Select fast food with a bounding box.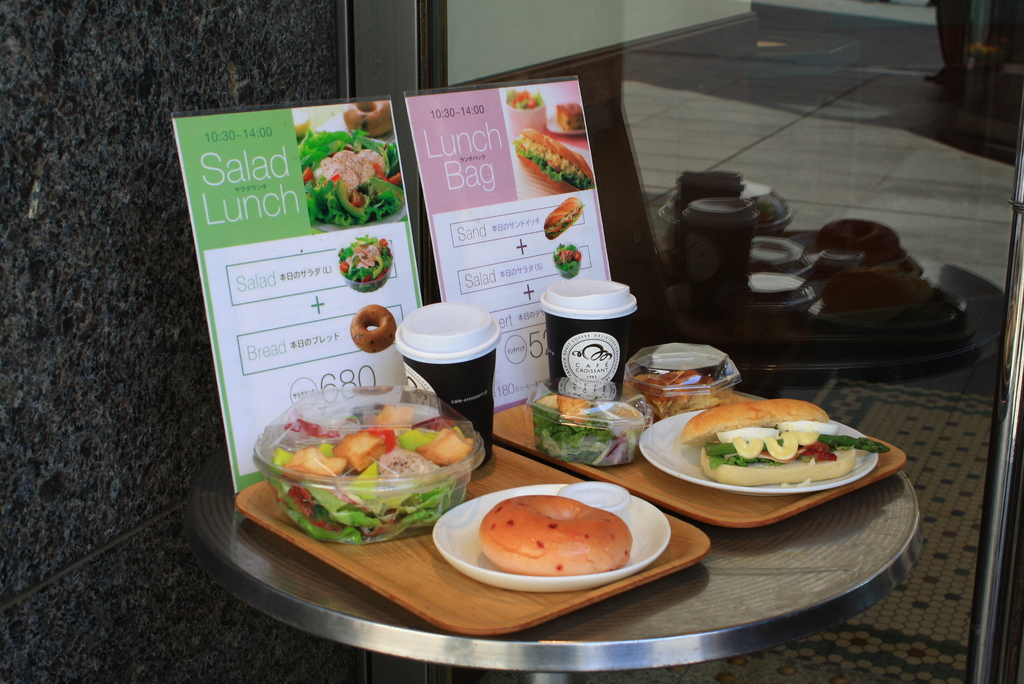
locate(343, 97, 396, 137).
